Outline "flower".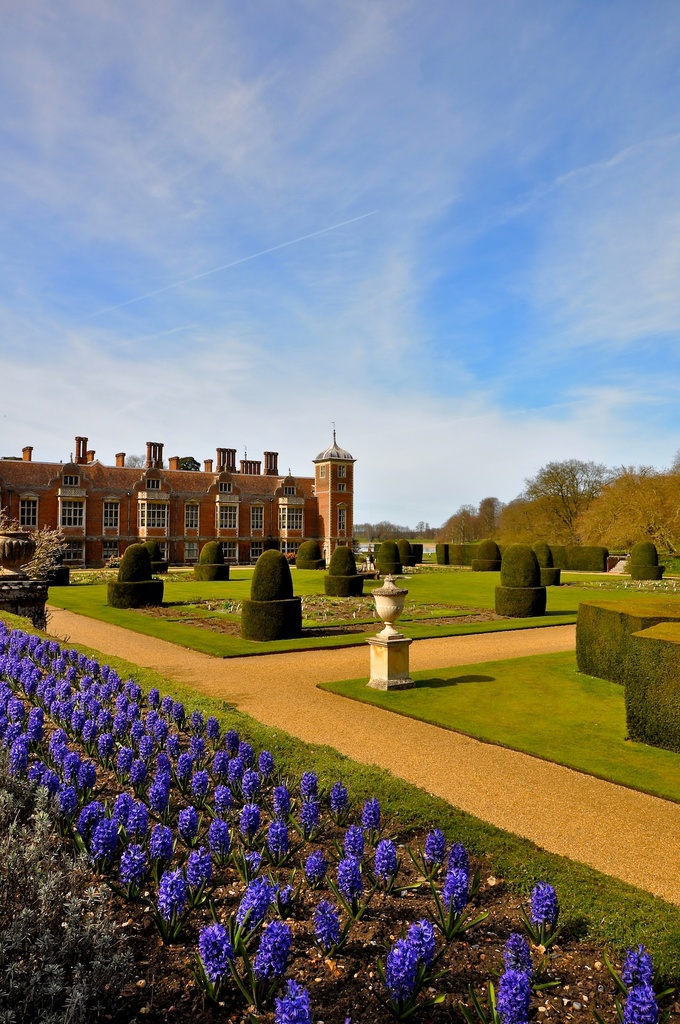
Outline: [303,848,330,881].
